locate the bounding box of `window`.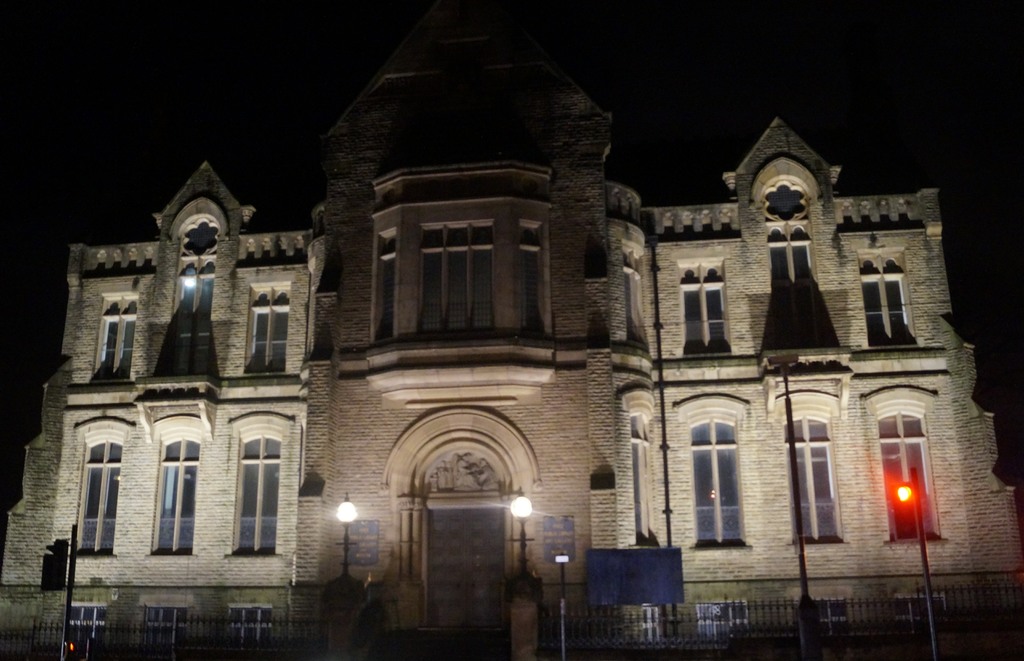
Bounding box: bbox(895, 587, 945, 618).
